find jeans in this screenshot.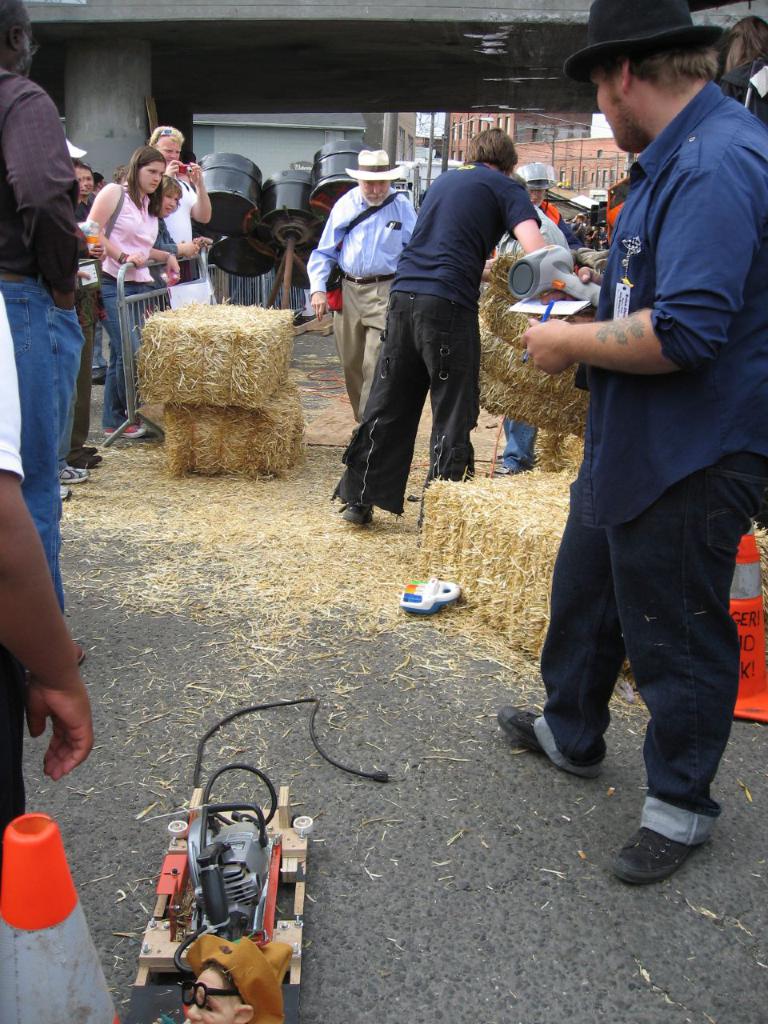
The bounding box for jeans is box(500, 394, 750, 857).
